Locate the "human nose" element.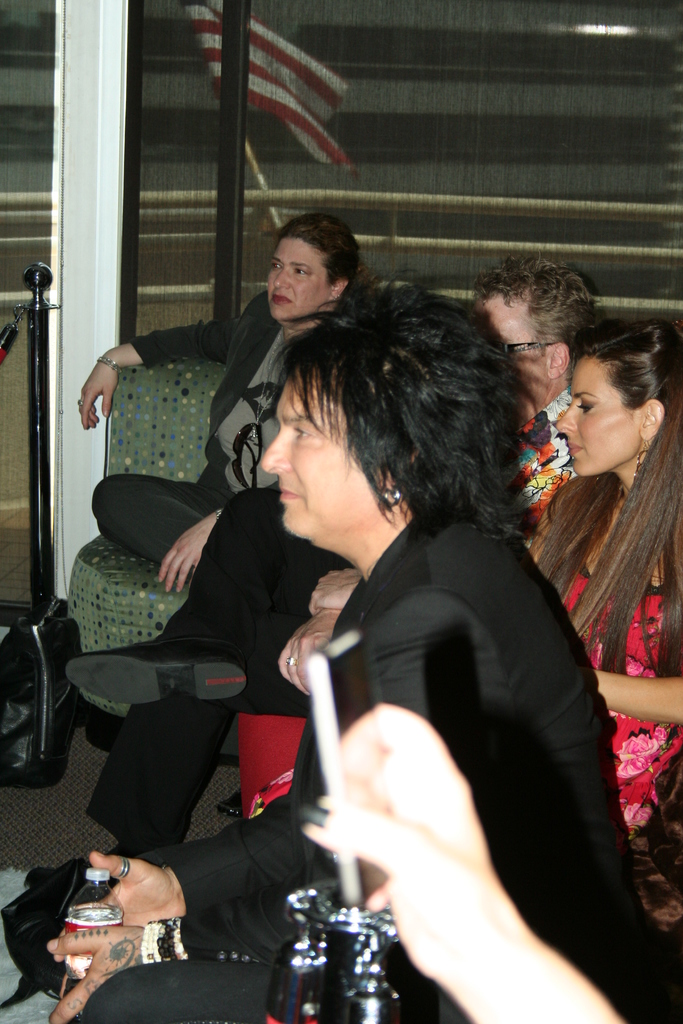
Element bbox: 261:429:291:472.
